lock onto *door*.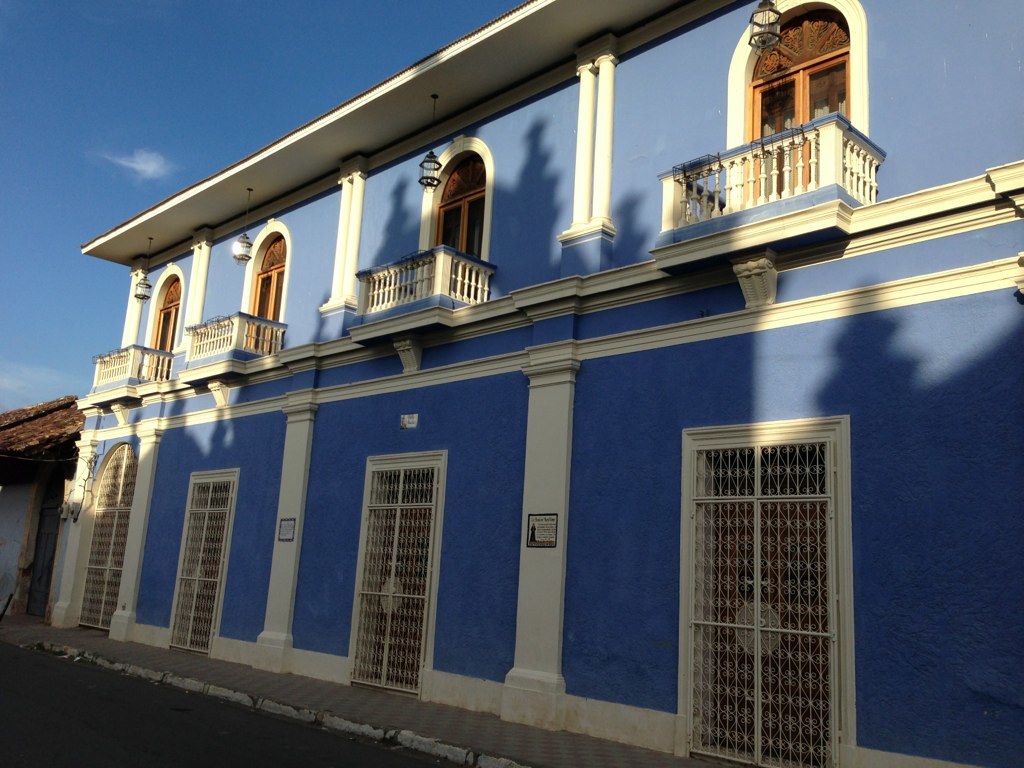
Locked: (left=74, top=445, right=142, bottom=631).
